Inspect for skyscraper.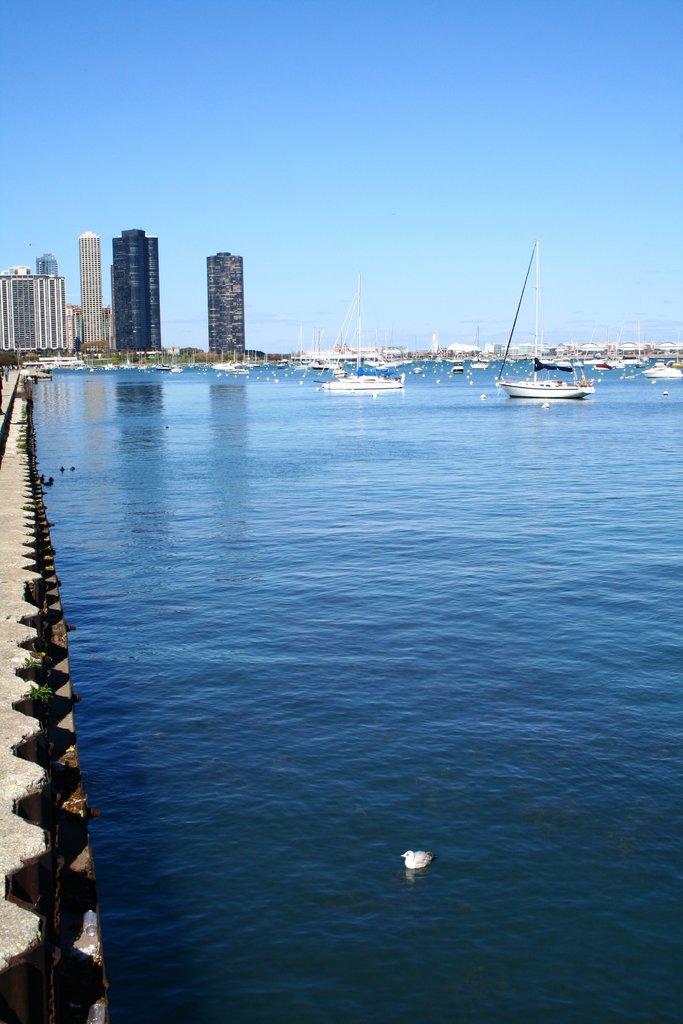
Inspection: {"x1": 109, "y1": 236, "x2": 161, "y2": 353}.
